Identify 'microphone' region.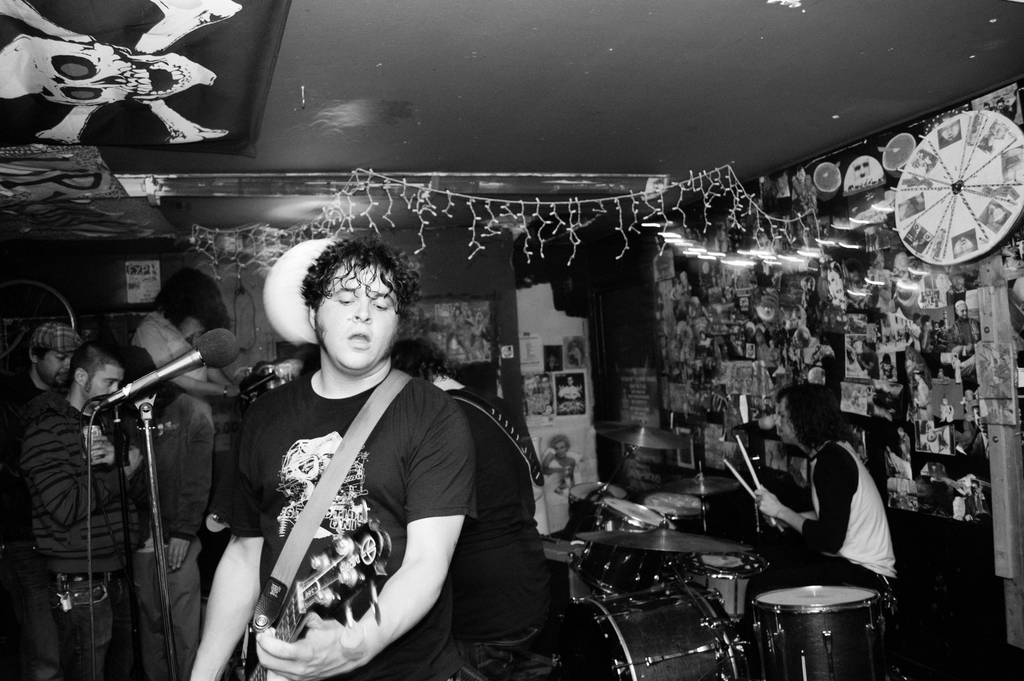
Region: locate(97, 327, 242, 411).
